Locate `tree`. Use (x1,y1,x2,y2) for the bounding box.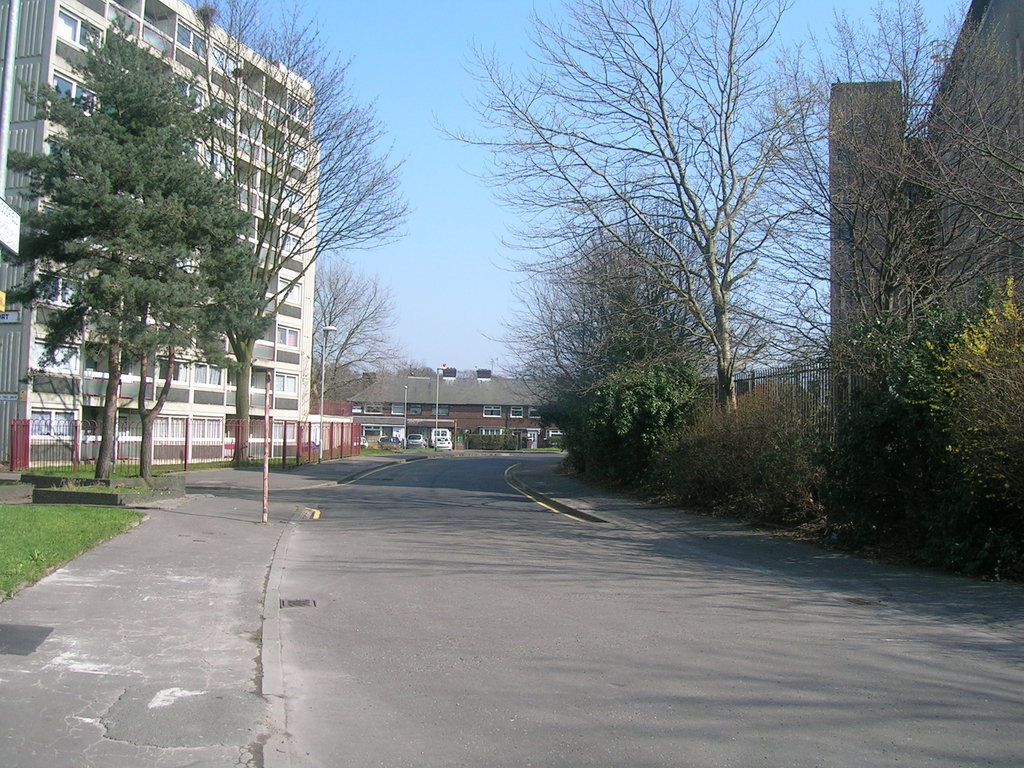
(157,0,410,463).
